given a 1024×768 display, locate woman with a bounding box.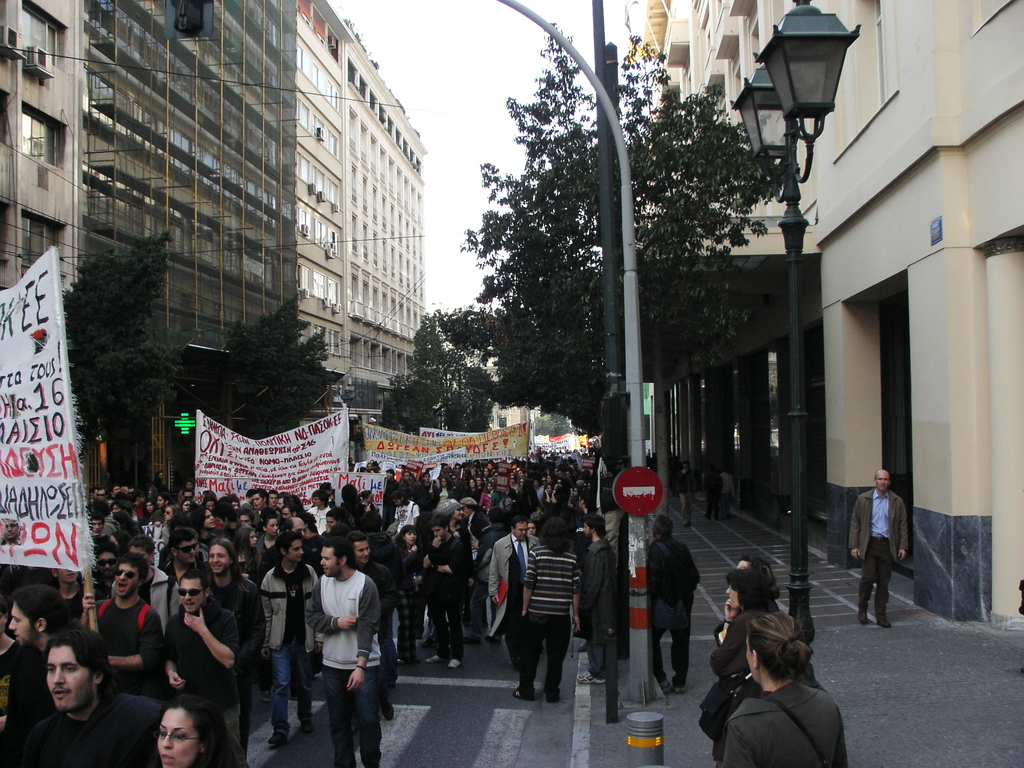
Located: detection(541, 485, 558, 522).
